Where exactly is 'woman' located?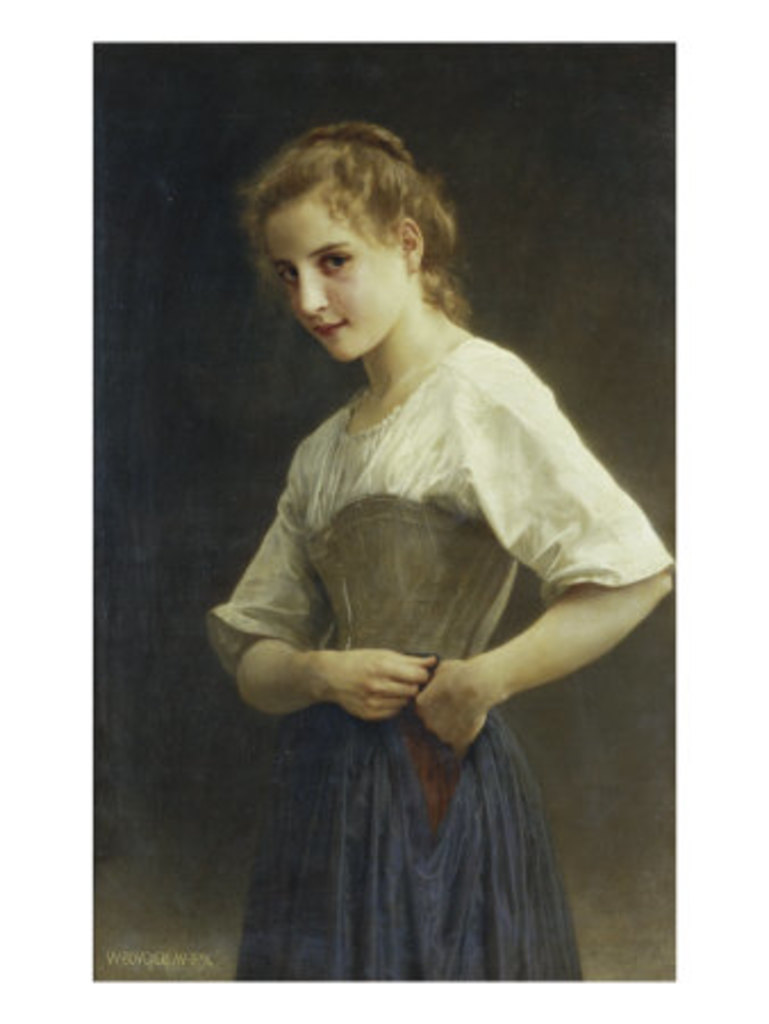
Its bounding box is rect(209, 123, 676, 981).
